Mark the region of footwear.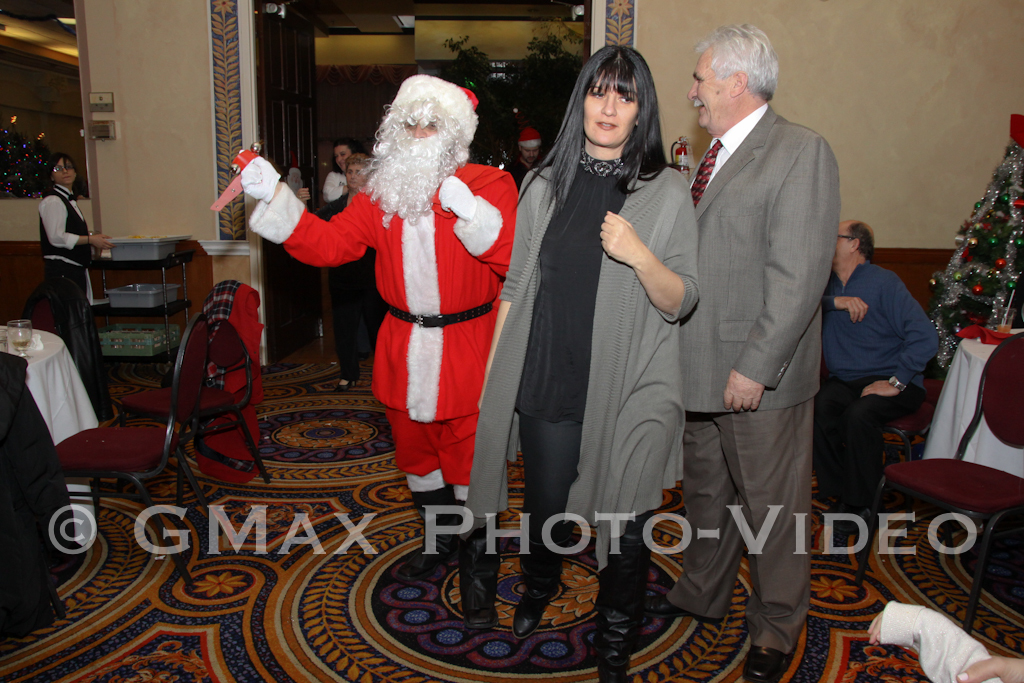
Region: 594,546,646,682.
